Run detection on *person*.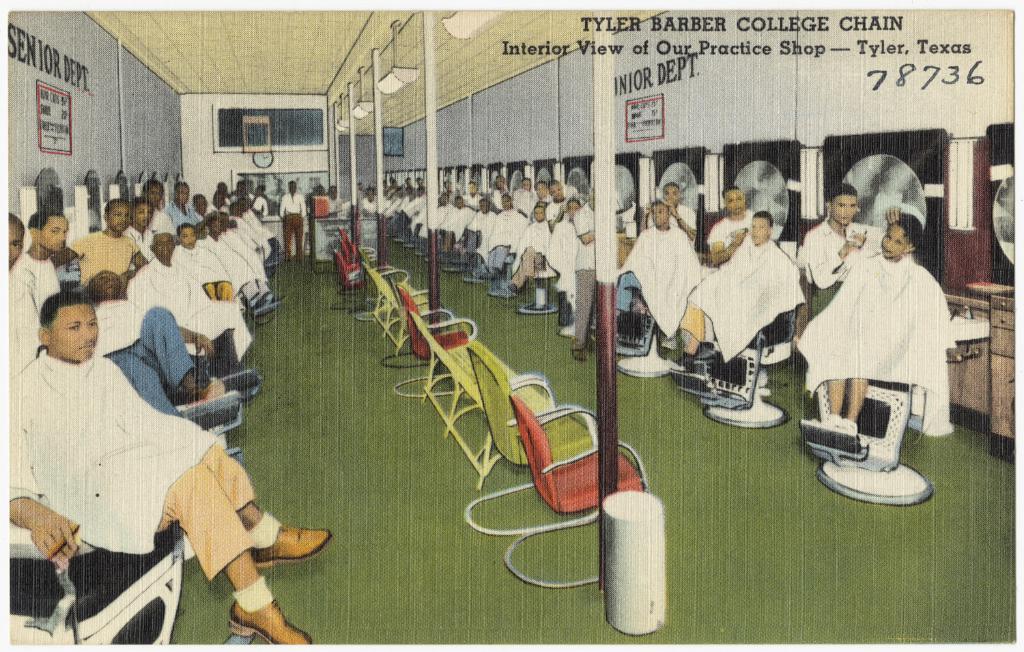
Result: 632:190:685:317.
